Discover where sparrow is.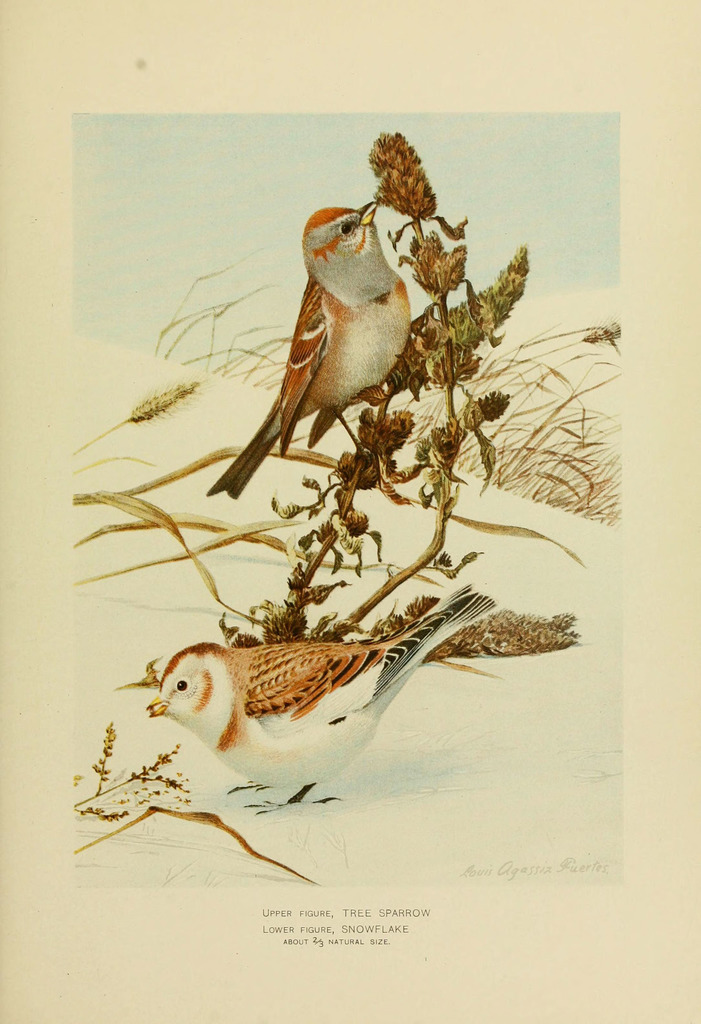
Discovered at 209 170 430 503.
